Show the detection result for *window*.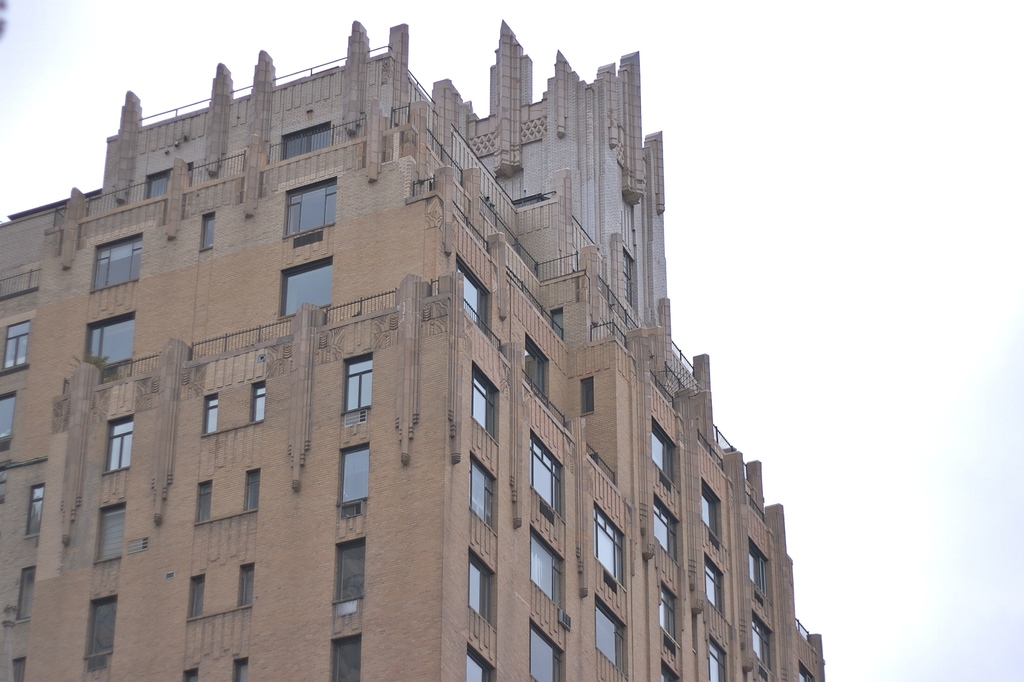
<region>746, 608, 768, 669</region>.
